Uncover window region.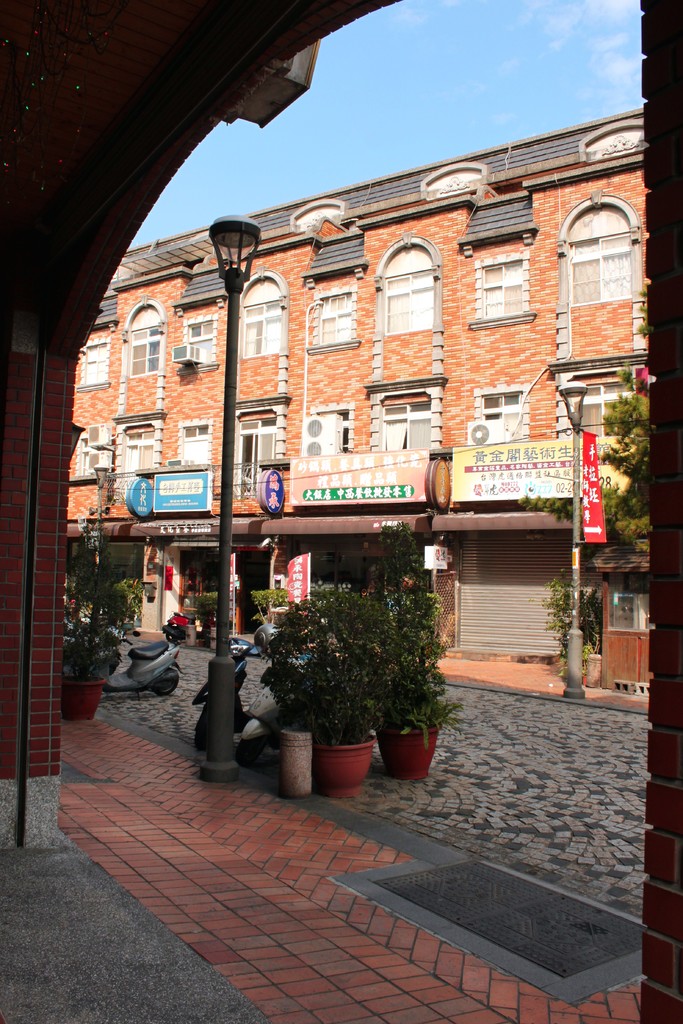
Uncovered: x1=322 y1=287 x2=353 y2=341.
